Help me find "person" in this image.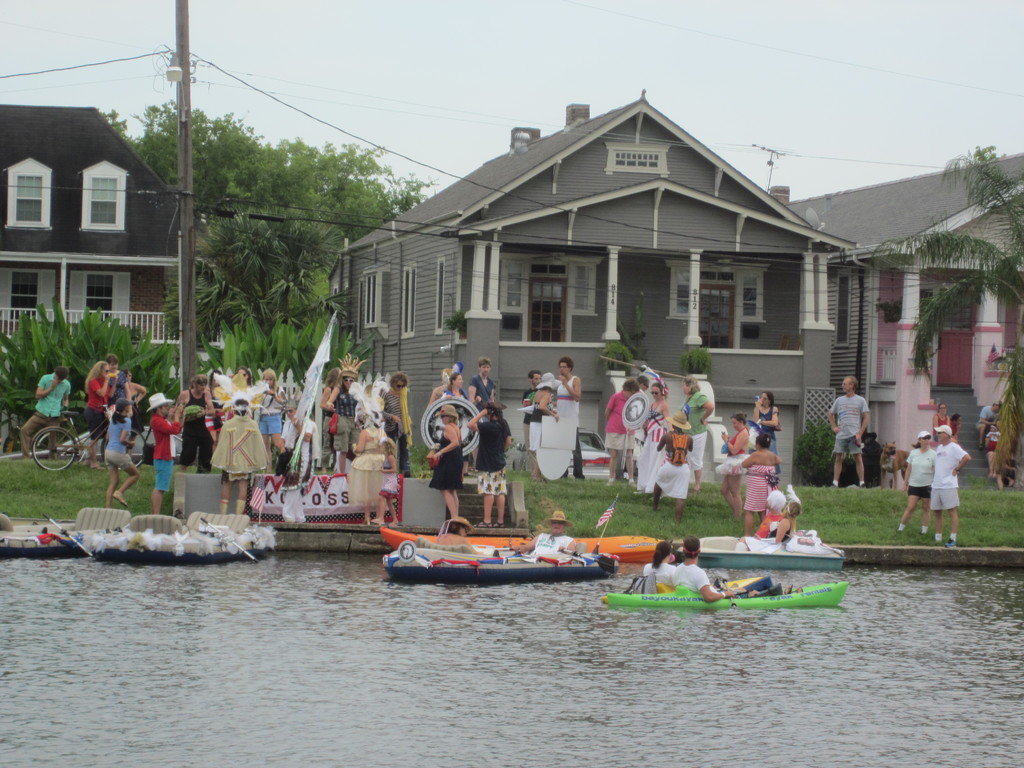
Found it: [467,356,503,418].
